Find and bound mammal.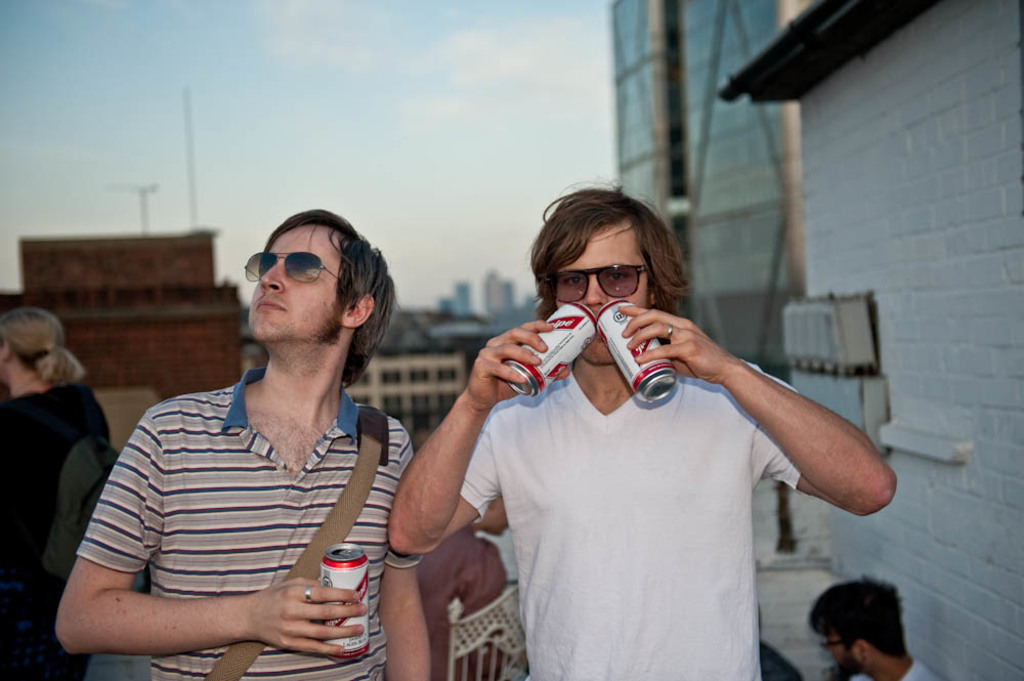
Bound: <region>0, 308, 110, 679</region>.
